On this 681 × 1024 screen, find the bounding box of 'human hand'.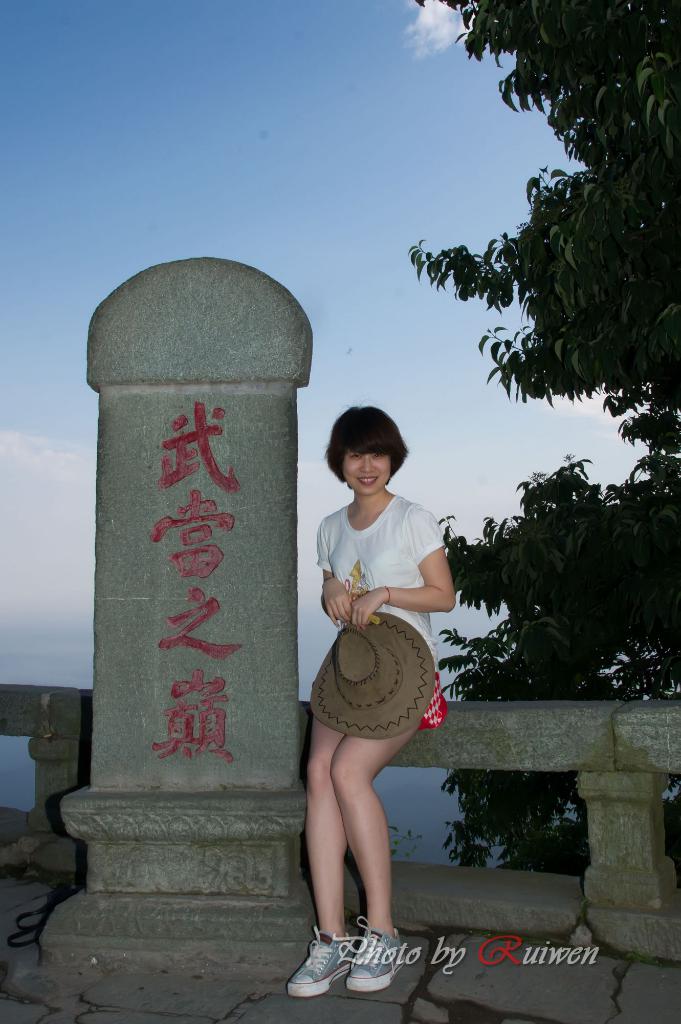
Bounding box: pyautogui.locateOnScreen(321, 577, 360, 629).
